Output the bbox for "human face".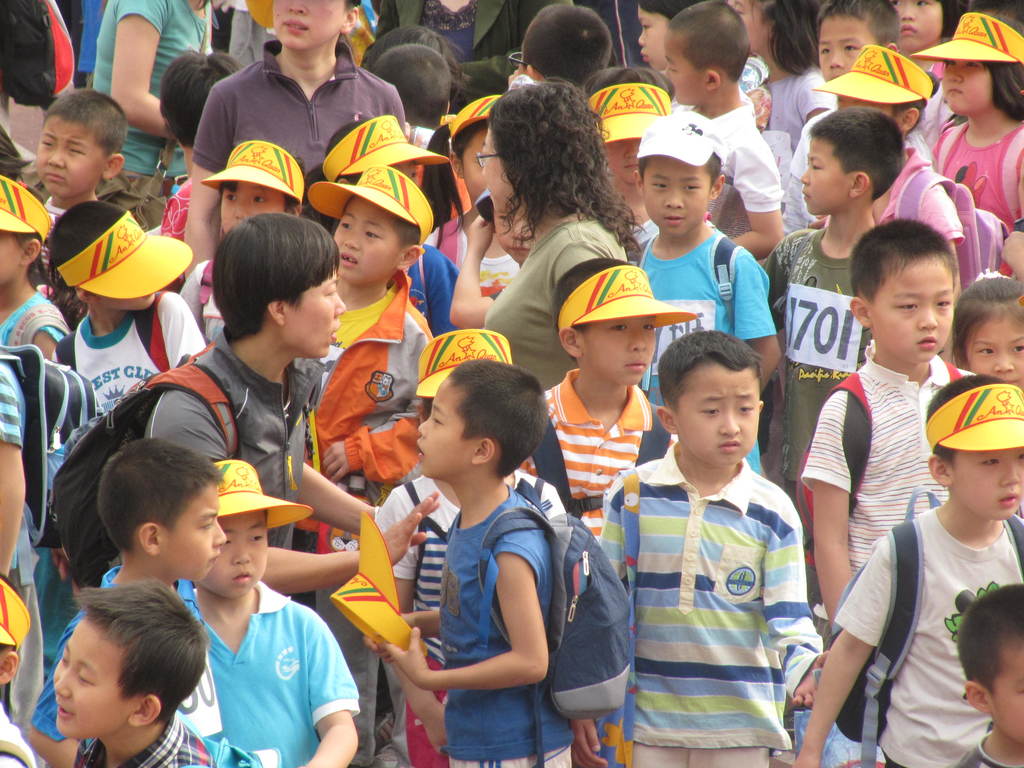
998/651/1023/742.
